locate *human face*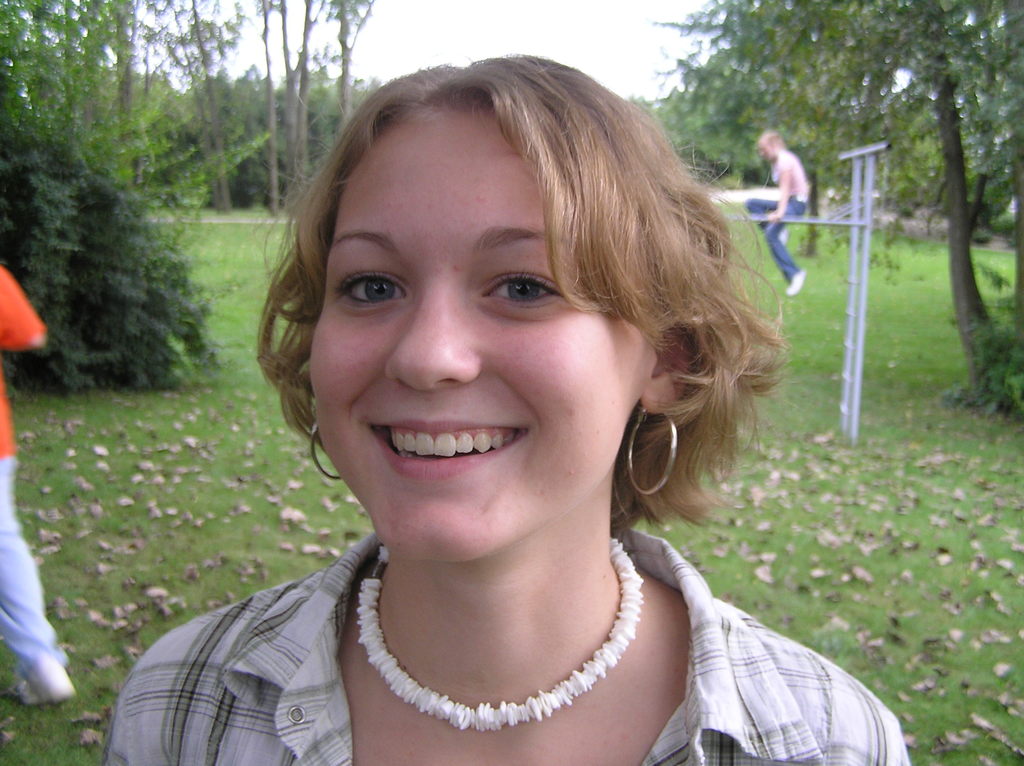
<box>314,106,655,565</box>
